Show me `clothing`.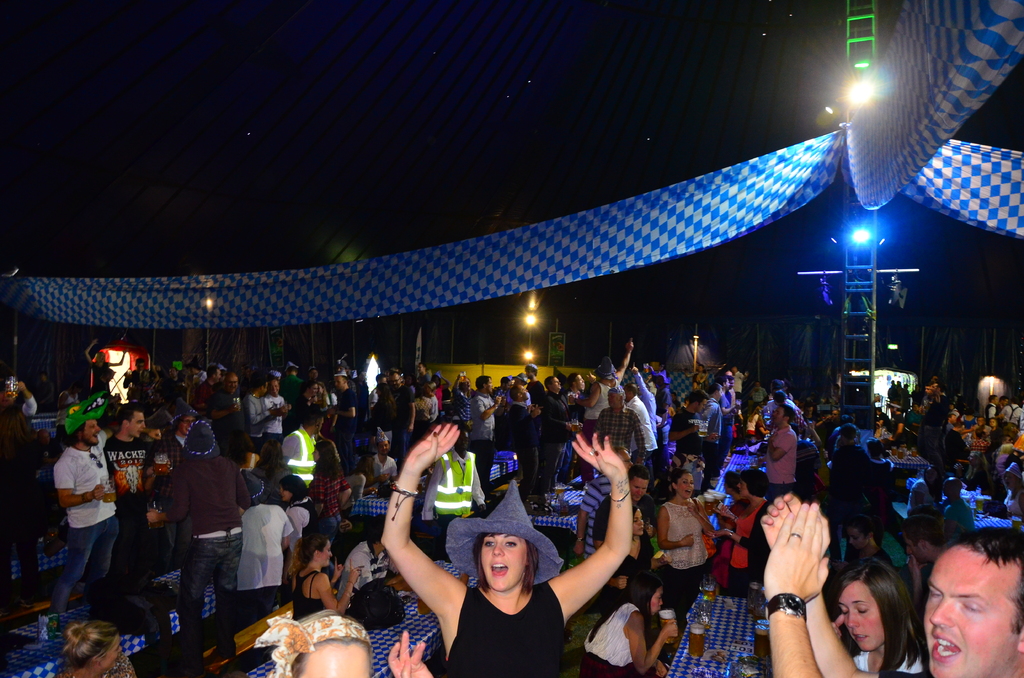
`clothing` is here: region(950, 503, 977, 538).
